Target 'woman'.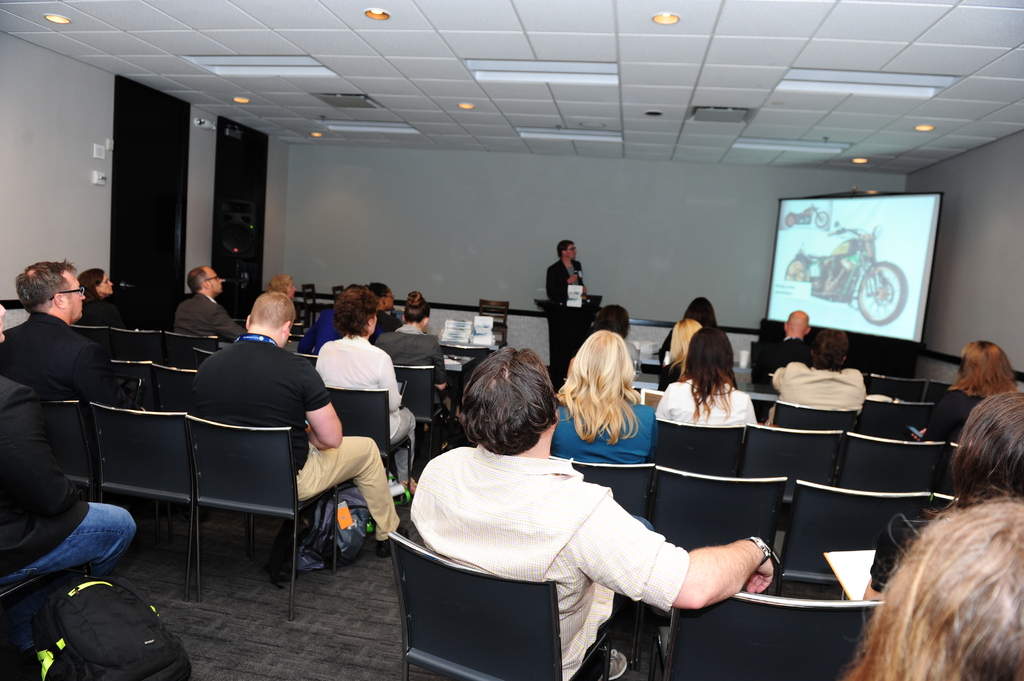
Target region: <region>543, 238, 593, 303</region>.
